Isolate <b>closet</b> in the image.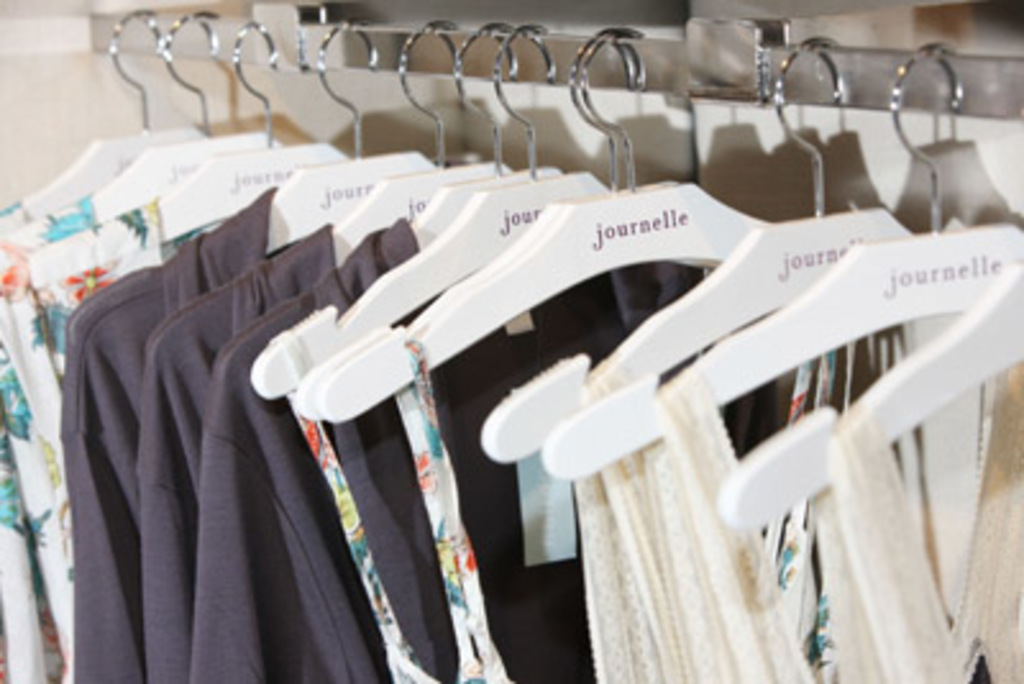
Isolated region: locate(0, 0, 1021, 681).
